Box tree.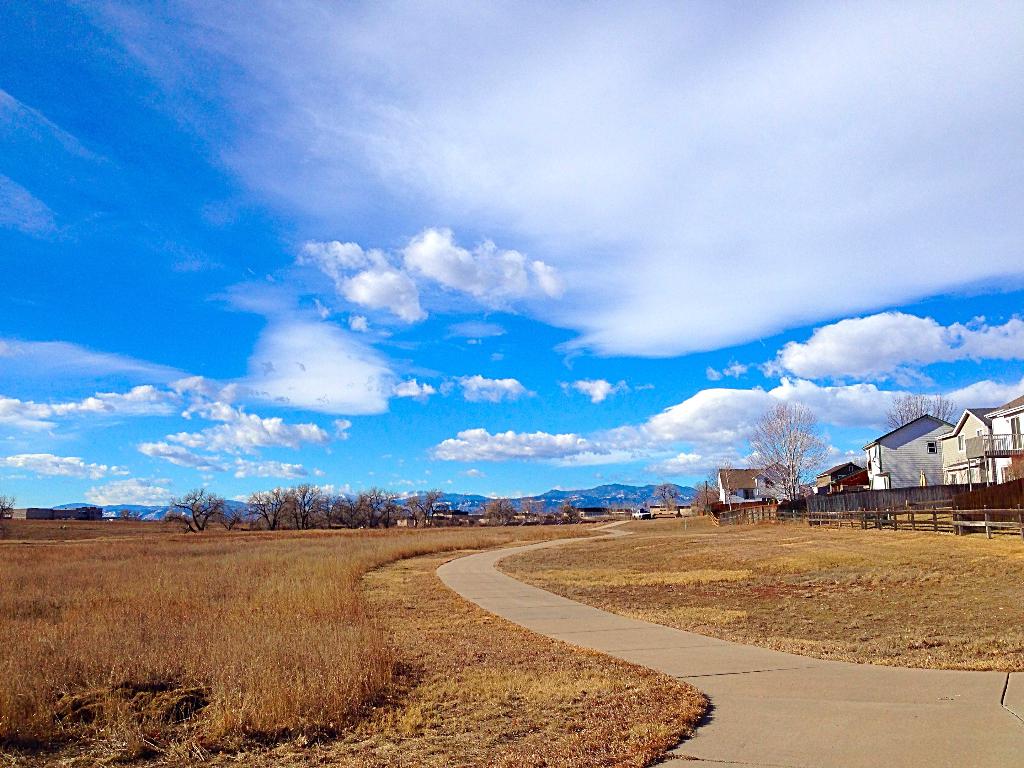
rect(276, 486, 303, 526).
